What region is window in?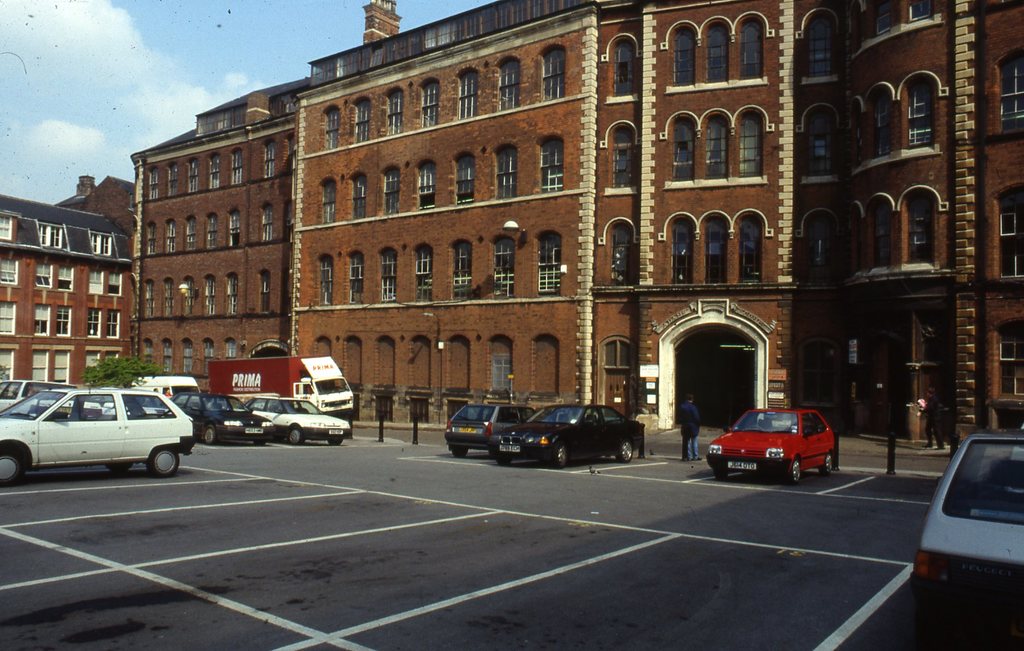
rect(141, 287, 157, 320).
